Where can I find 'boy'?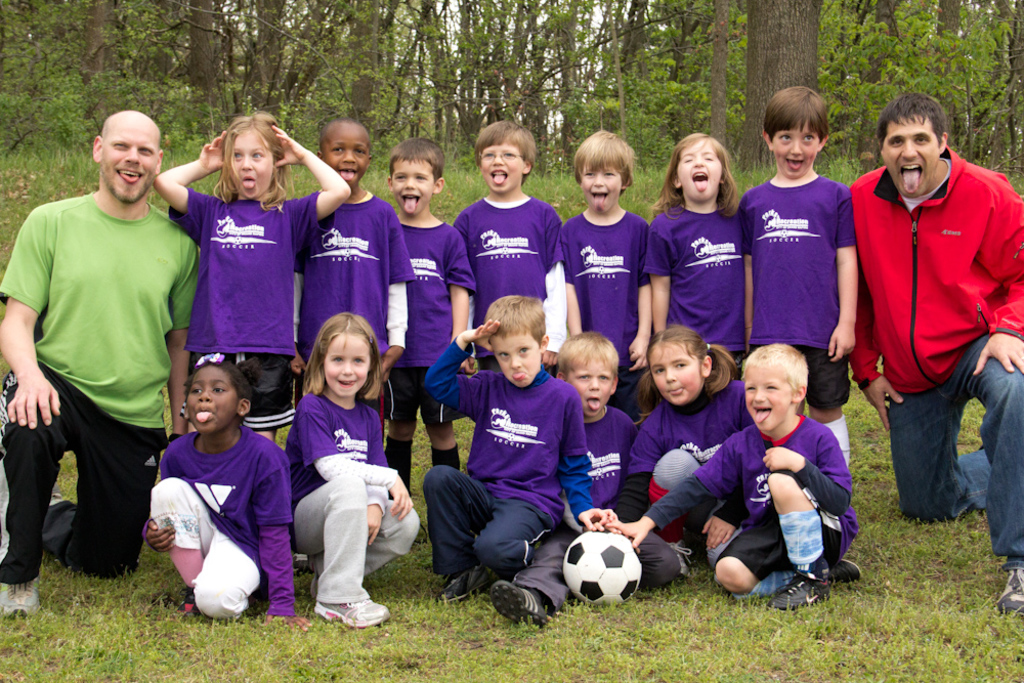
You can find it at <bbox>563, 132, 656, 394</bbox>.
